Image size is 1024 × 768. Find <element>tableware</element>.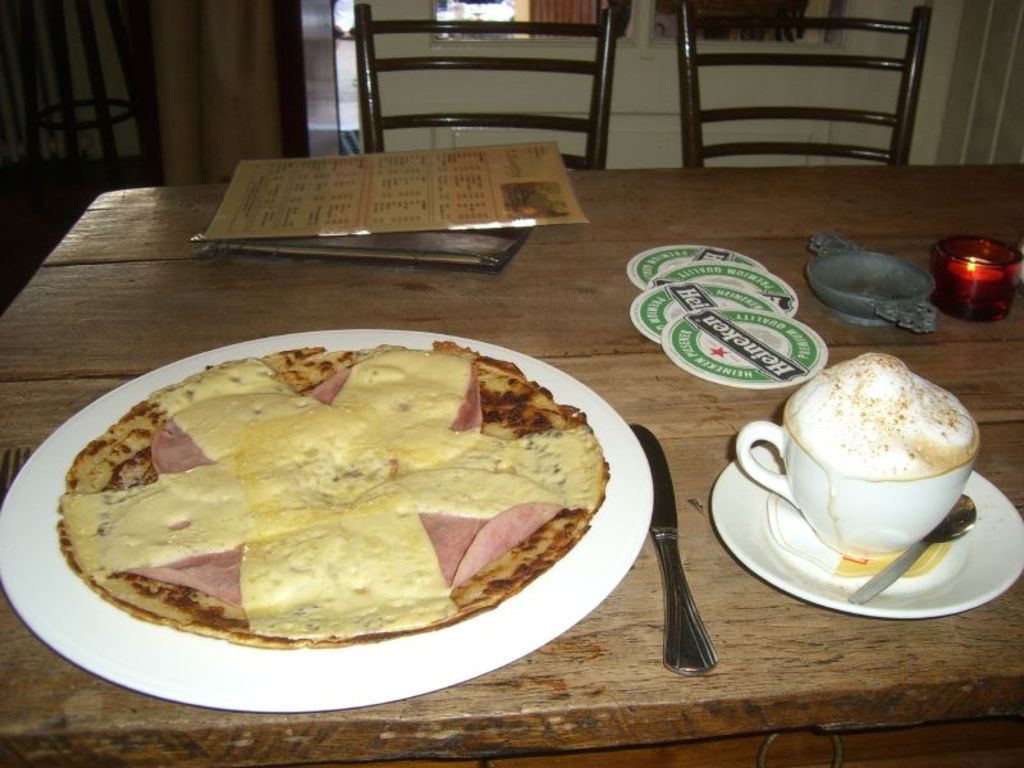
(left=800, top=232, right=943, bottom=340).
